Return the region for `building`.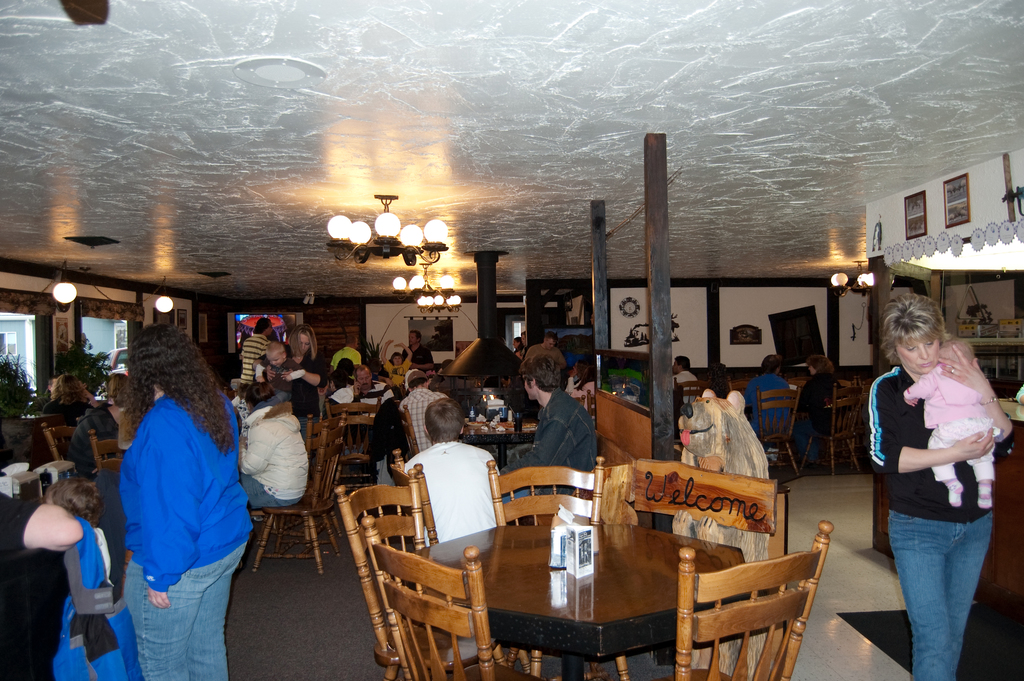
(x1=0, y1=0, x2=1023, y2=680).
